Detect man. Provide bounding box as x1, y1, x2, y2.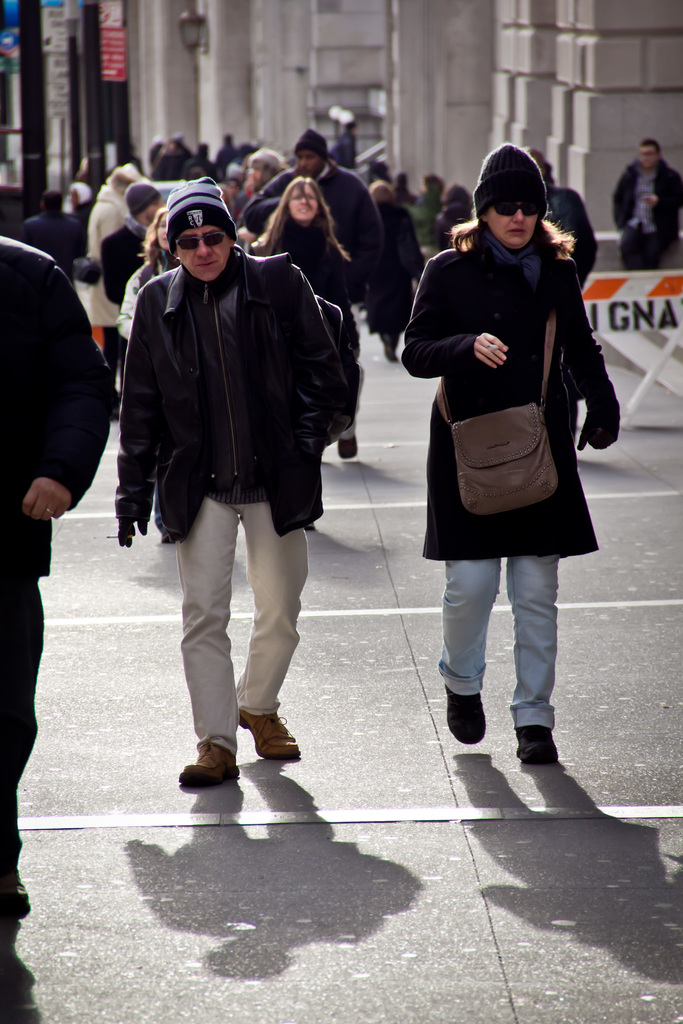
612, 137, 682, 268.
